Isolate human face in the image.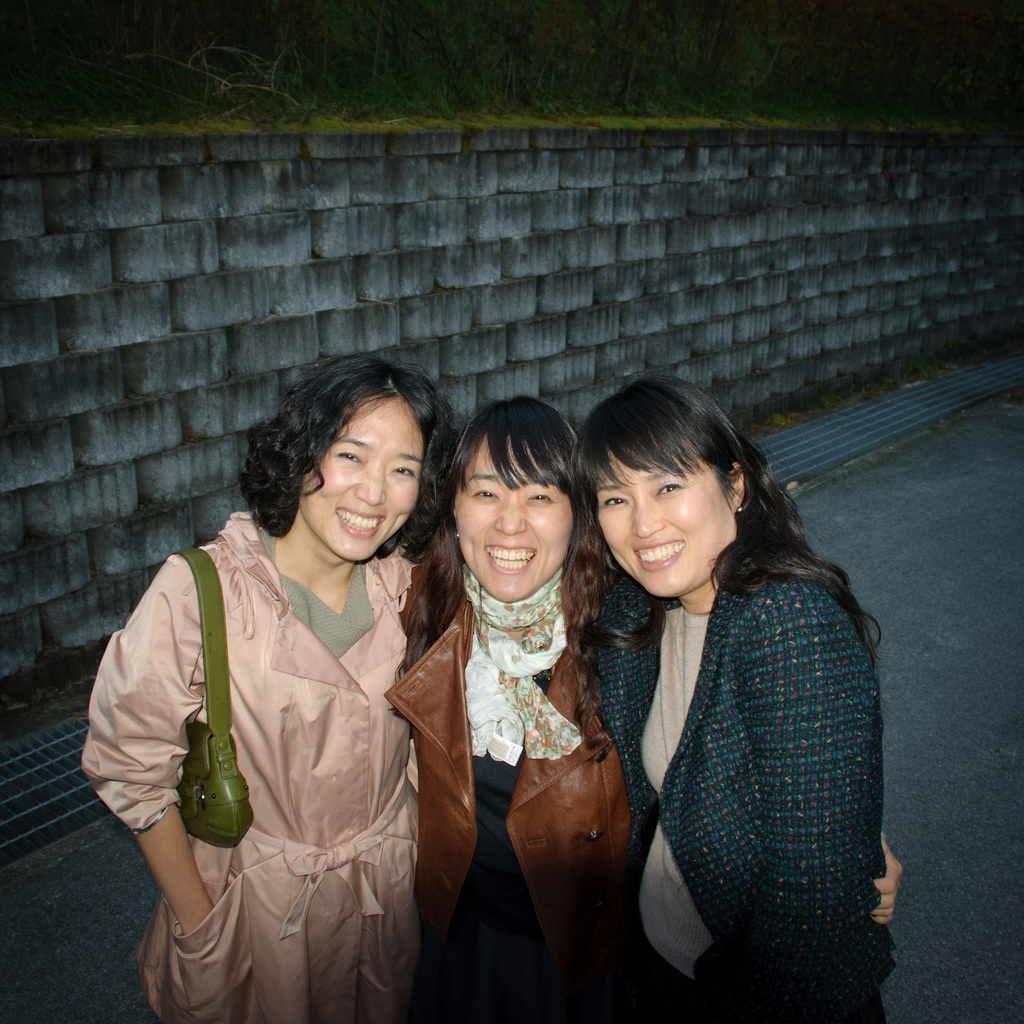
Isolated region: 455/431/576/599.
